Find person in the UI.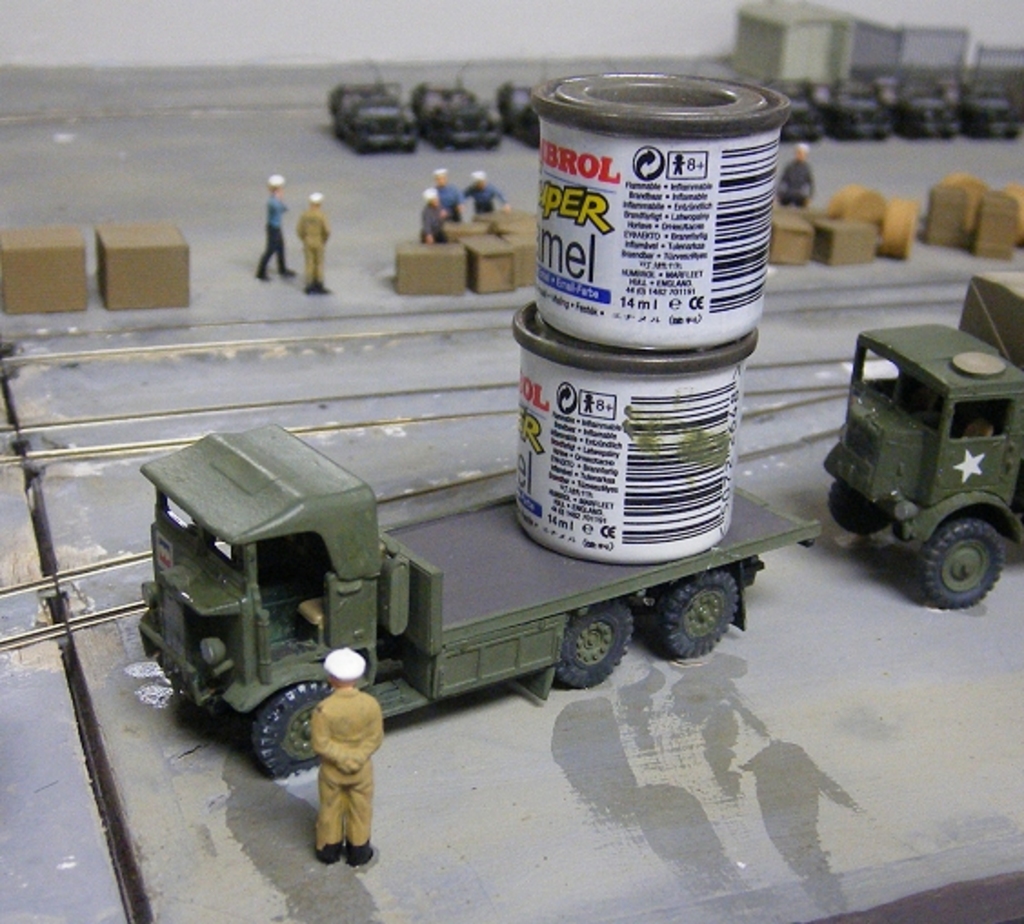
UI element at {"x1": 295, "y1": 626, "x2": 402, "y2": 875}.
